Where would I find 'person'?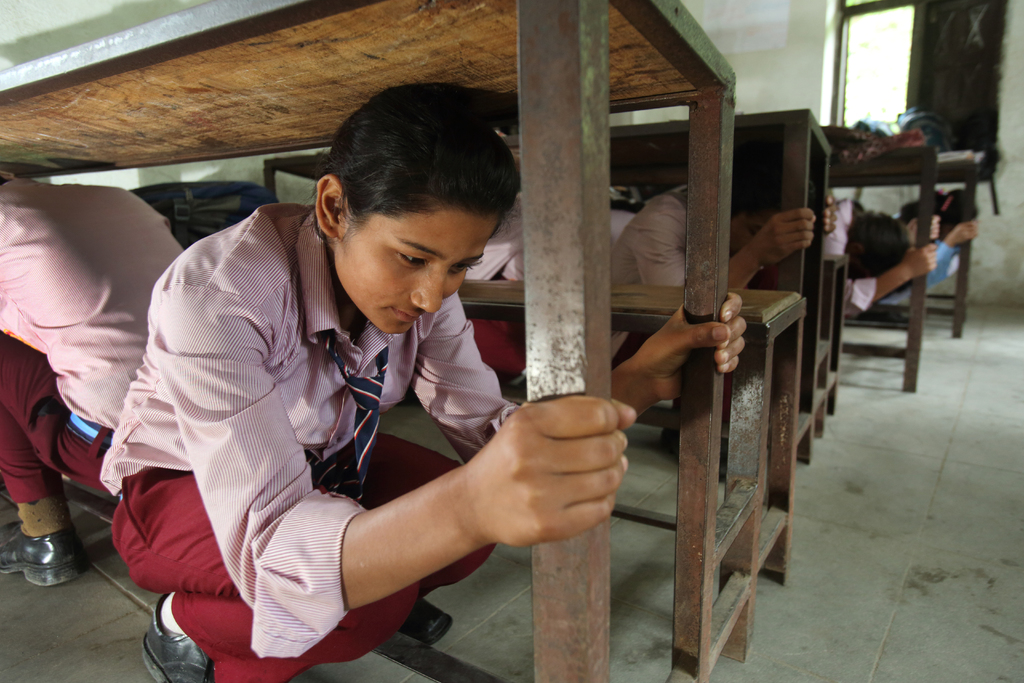
At 504:147:836:293.
